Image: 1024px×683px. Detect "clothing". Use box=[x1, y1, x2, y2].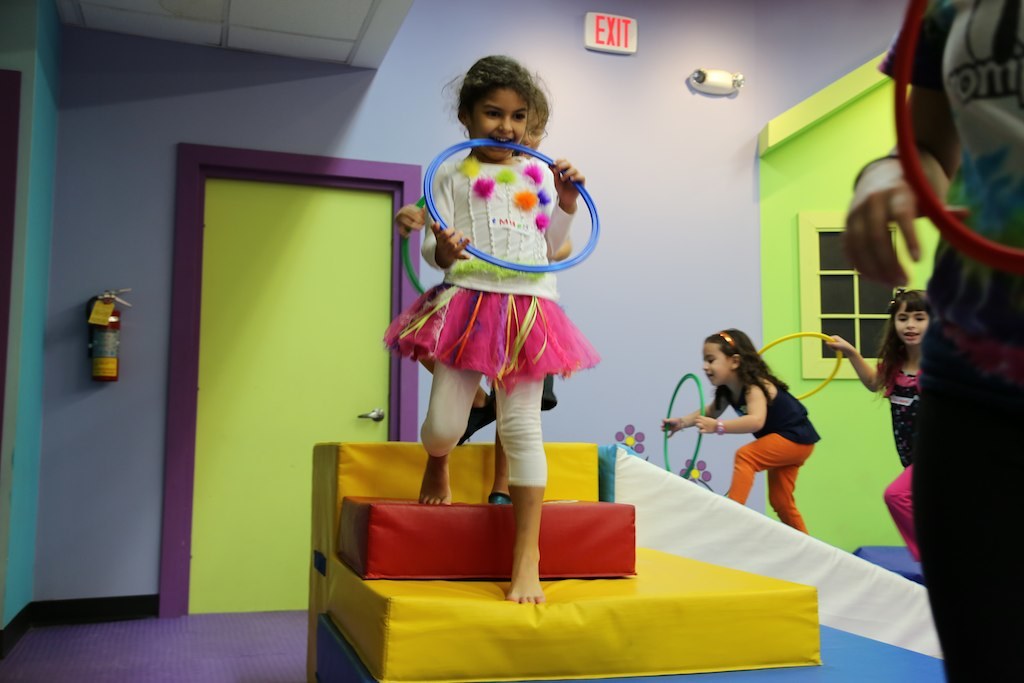
box=[392, 124, 614, 442].
